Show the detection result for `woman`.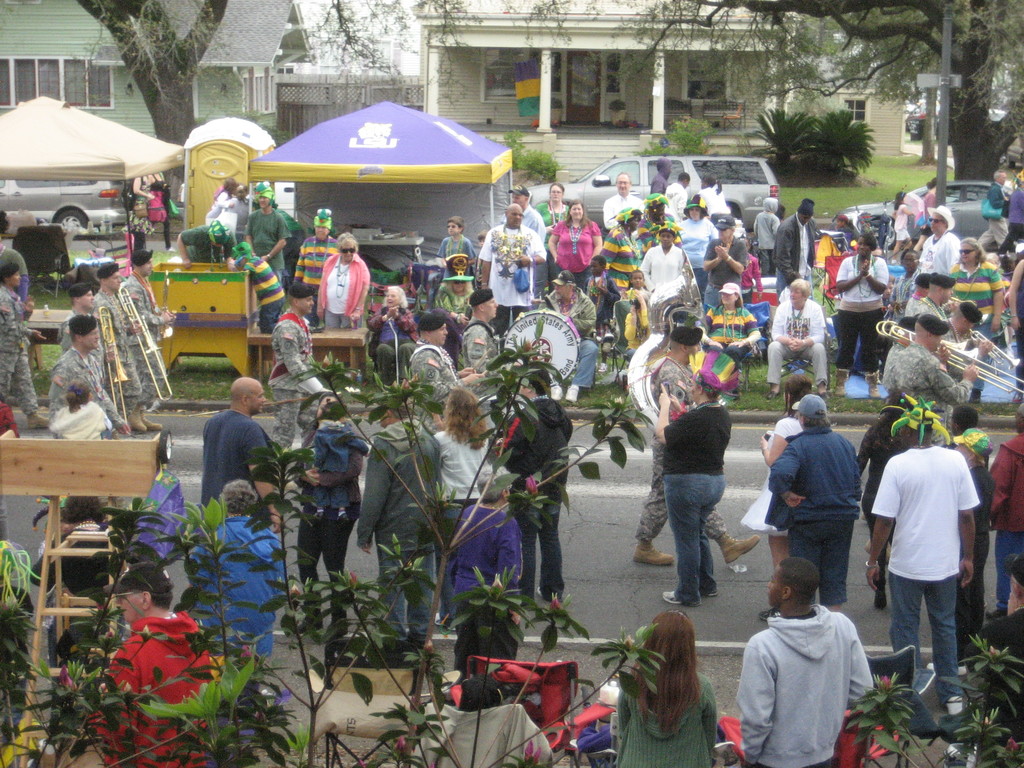
box(910, 175, 940, 258).
